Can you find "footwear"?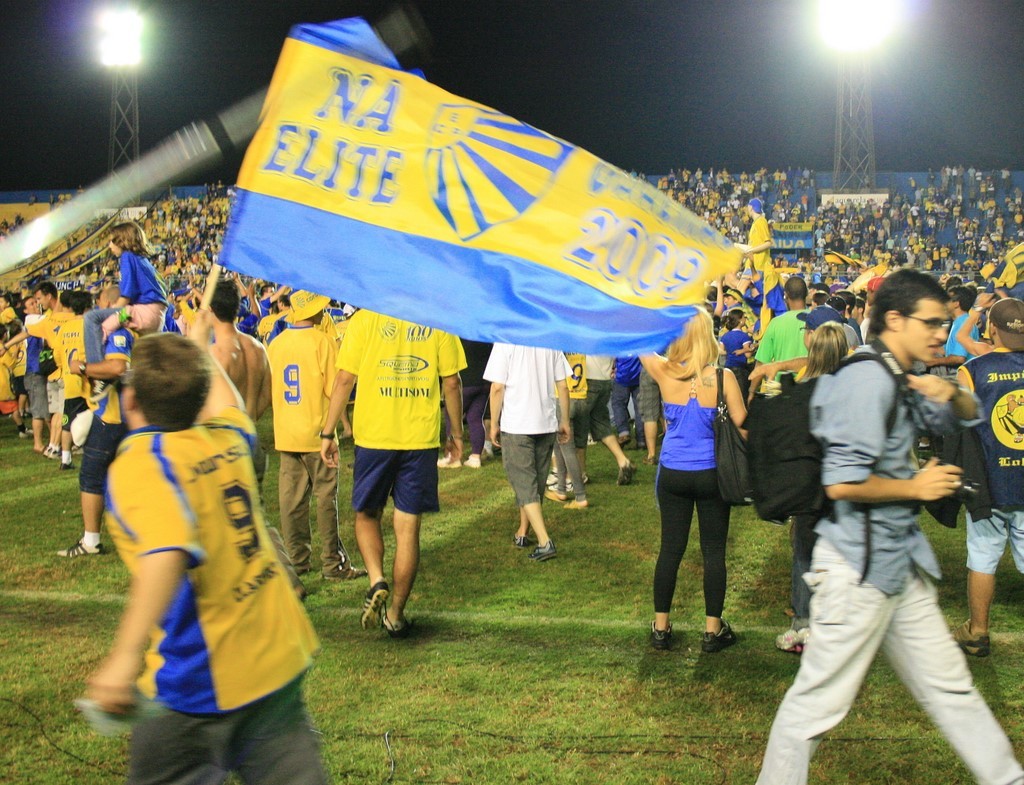
Yes, bounding box: 540 489 563 503.
